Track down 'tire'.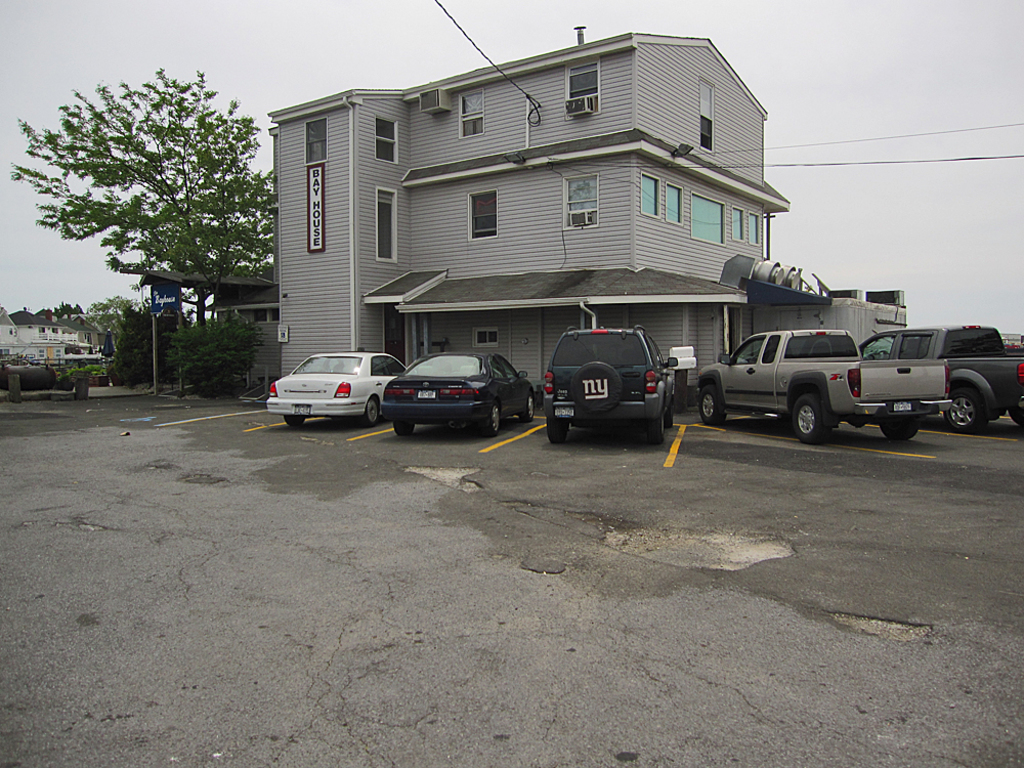
Tracked to bbox(649, 400, 663, 440).
